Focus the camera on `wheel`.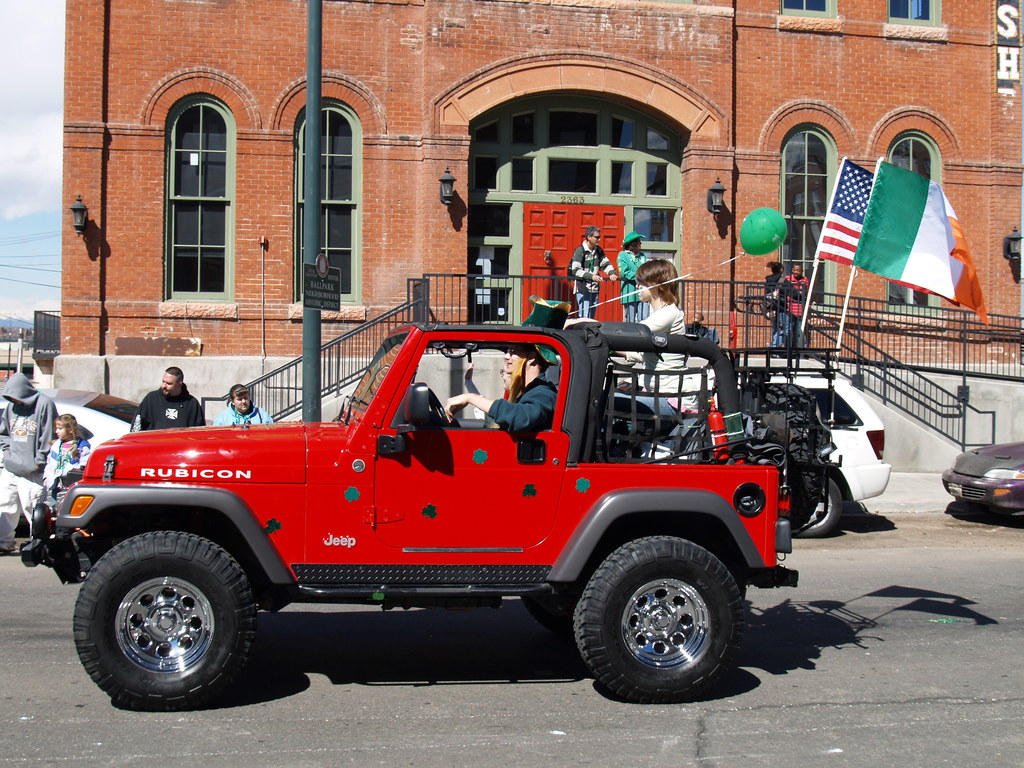
Focus region: x1=798 y1=479 x2=839 y2=539.
